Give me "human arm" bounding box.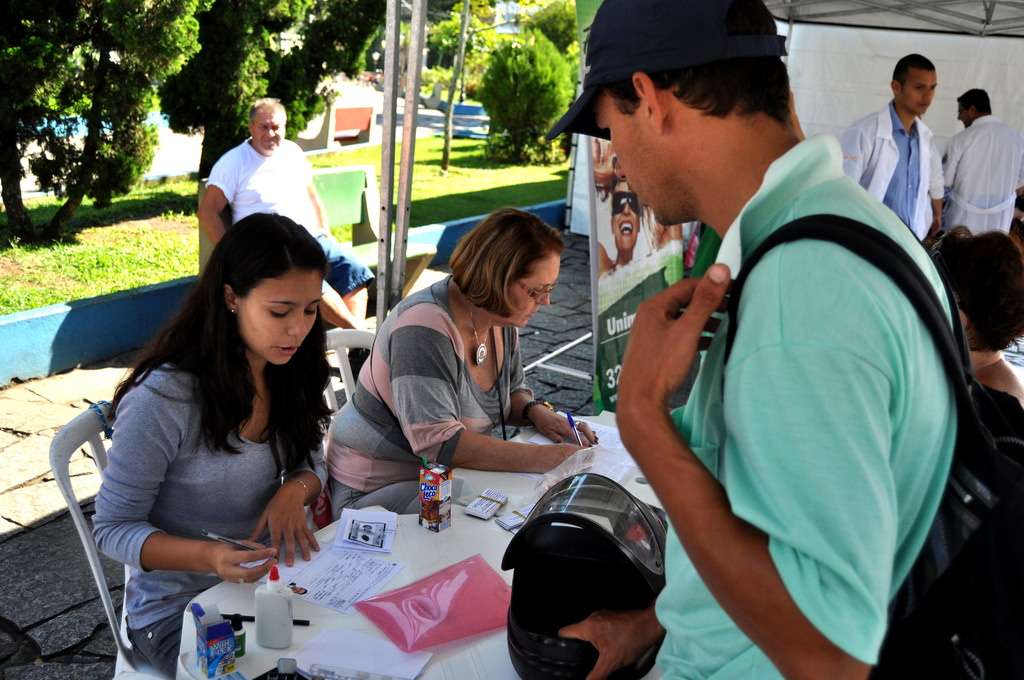
[x1=507, y1=327, x2=600, y2=448].
